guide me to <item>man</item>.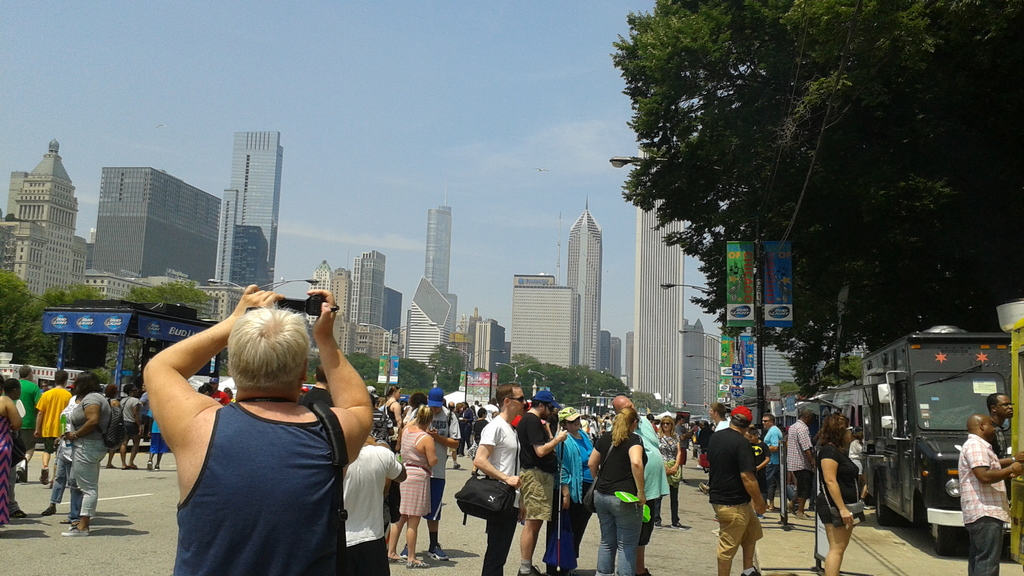
Guidance: (left=199, top=373, right=230, bottom=401).
